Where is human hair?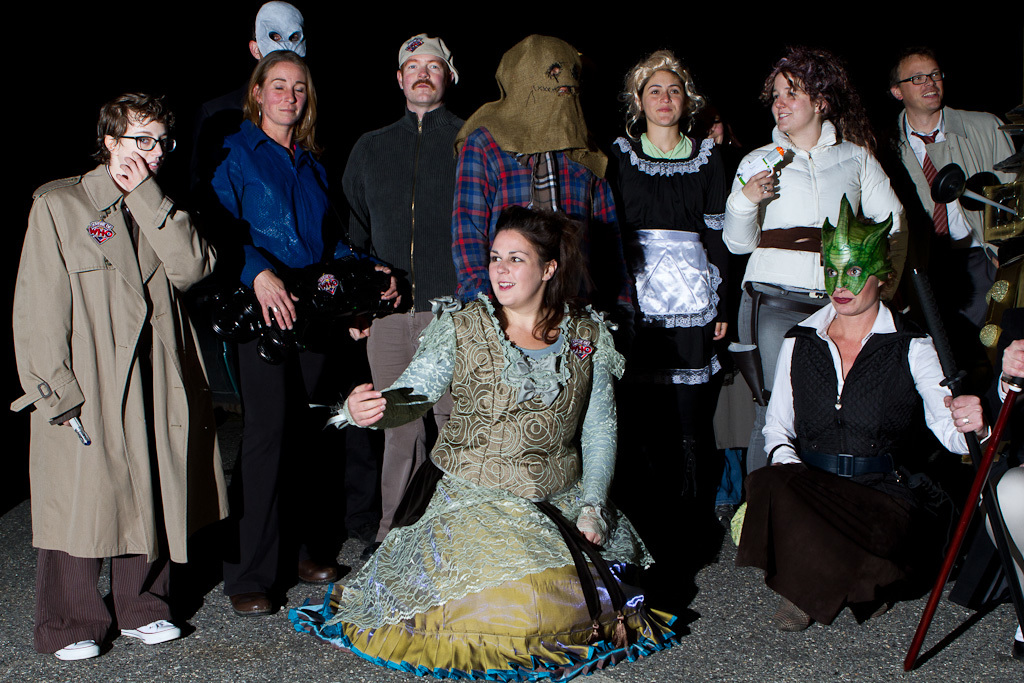
(94,82,174,162).
